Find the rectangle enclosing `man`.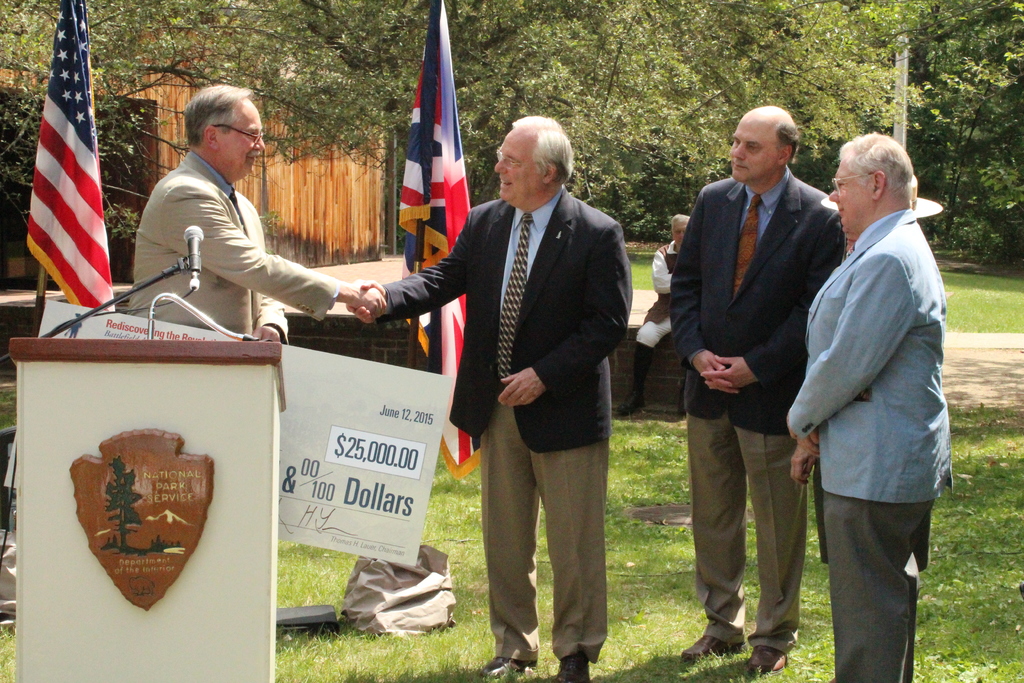
{"x1": 348, "y1": 114, "x2": 636, "y2": 682}.
